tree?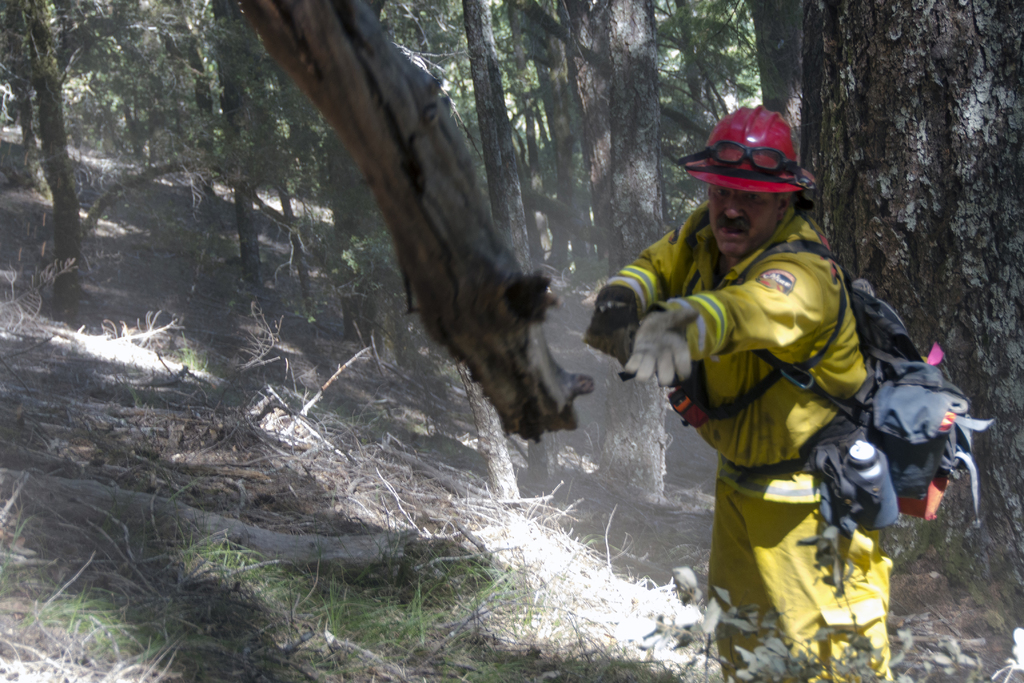
[804, 0, 1021, 682]
